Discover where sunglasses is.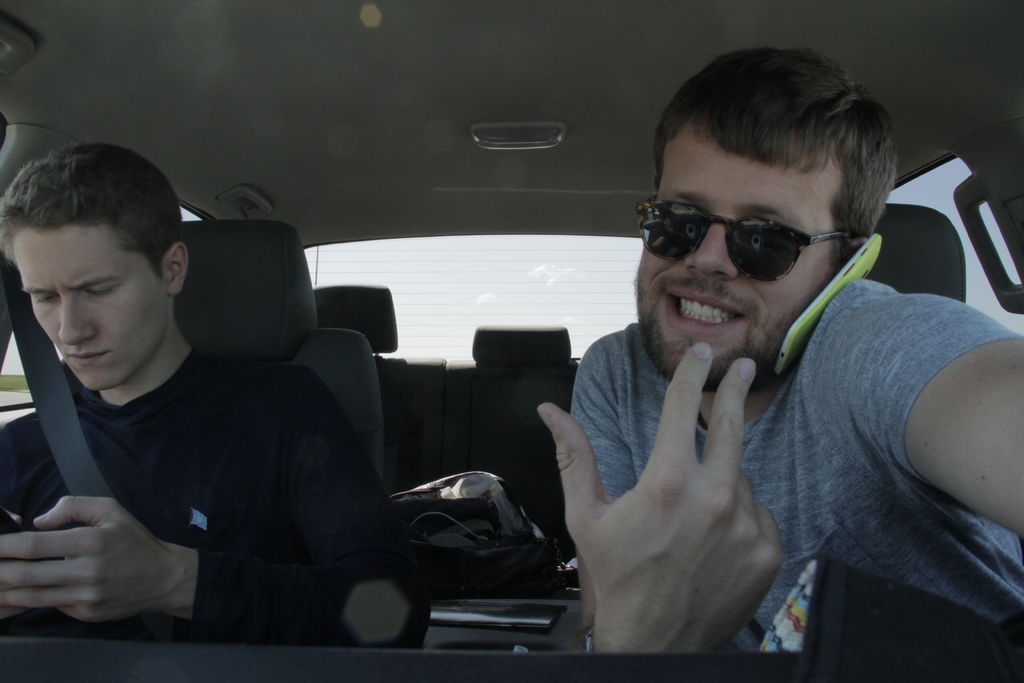
Discovered at [x1=636, y1=193, x2=865, y2=282].
